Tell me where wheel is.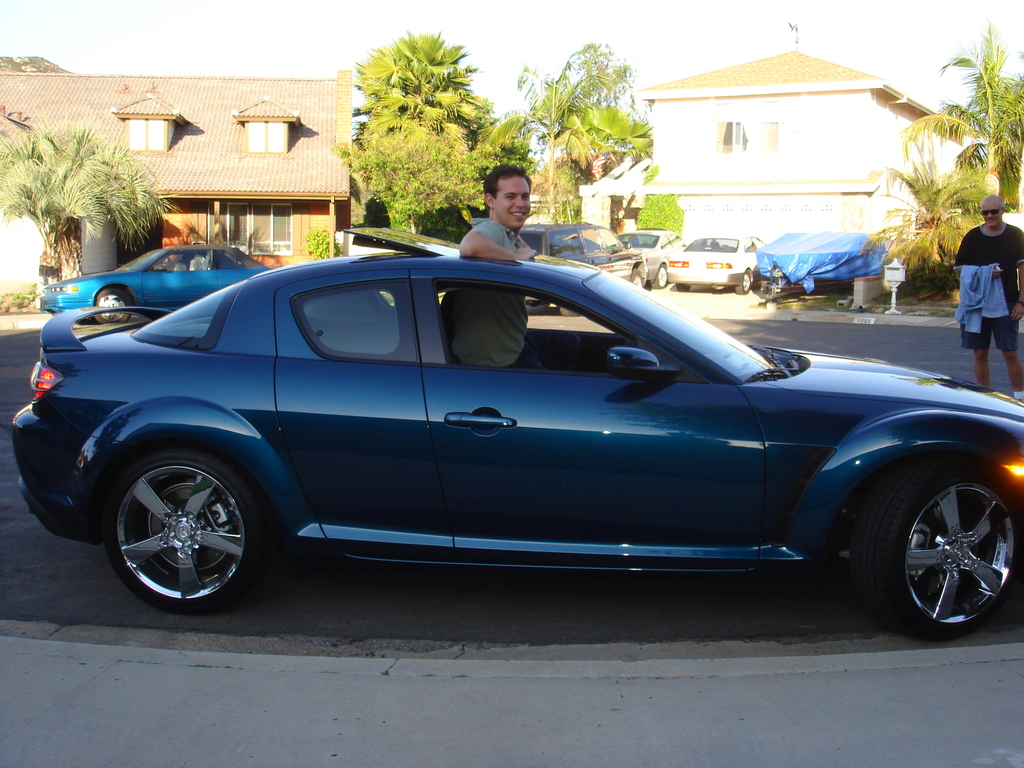
wheel is at (left=91, top=284, right=133, bottom=323).
